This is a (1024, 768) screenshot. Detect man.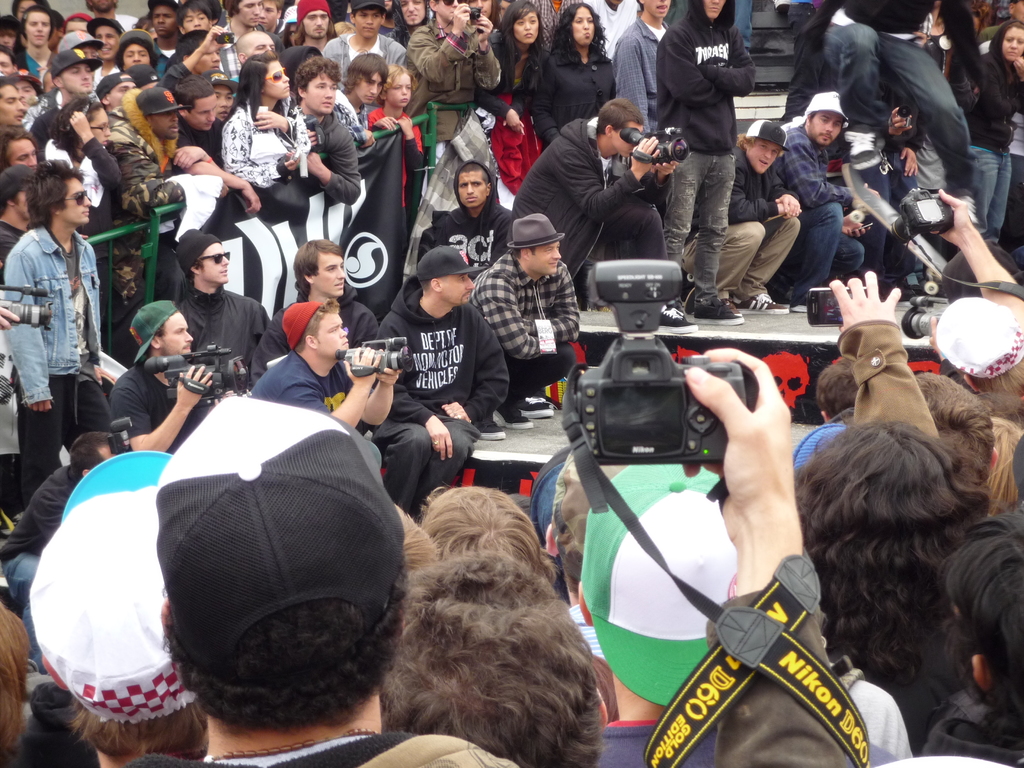
box=[0, 78, 24, 125].
